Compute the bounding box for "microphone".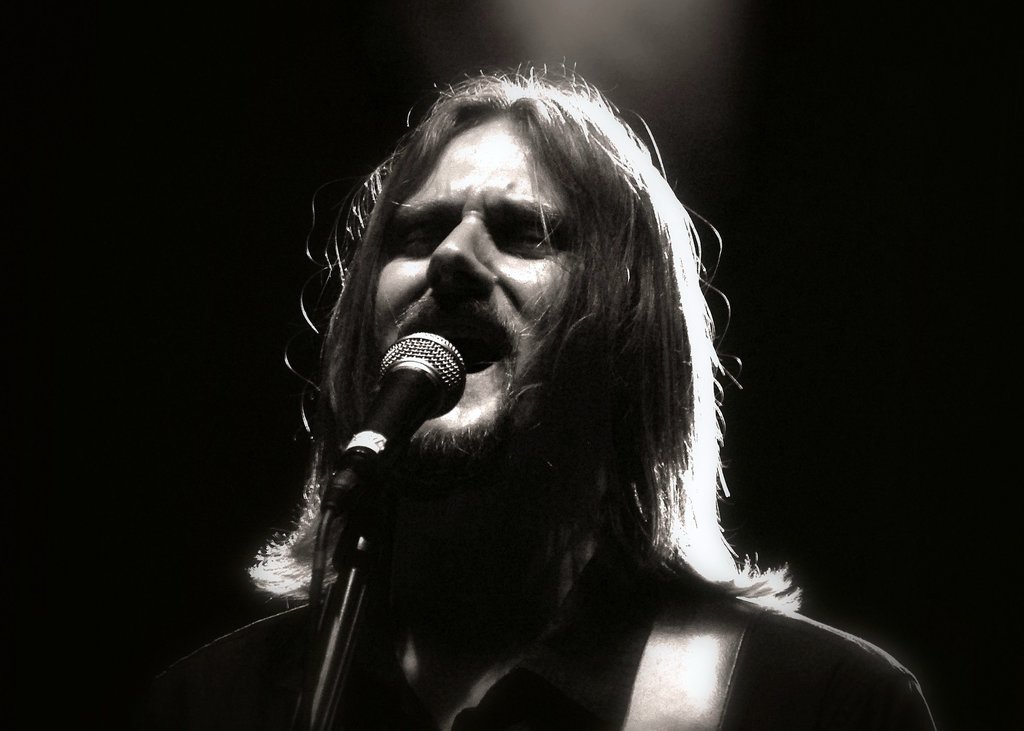
bbox=[321, 322, 480, 538].
